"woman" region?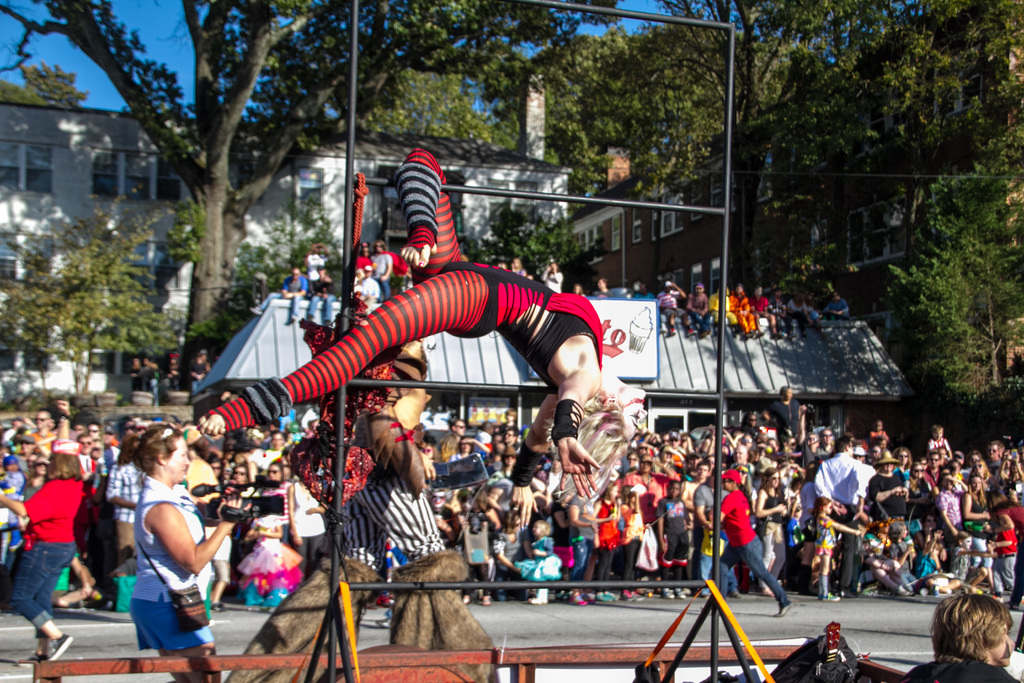
locate(871, 441, 914, 526)
